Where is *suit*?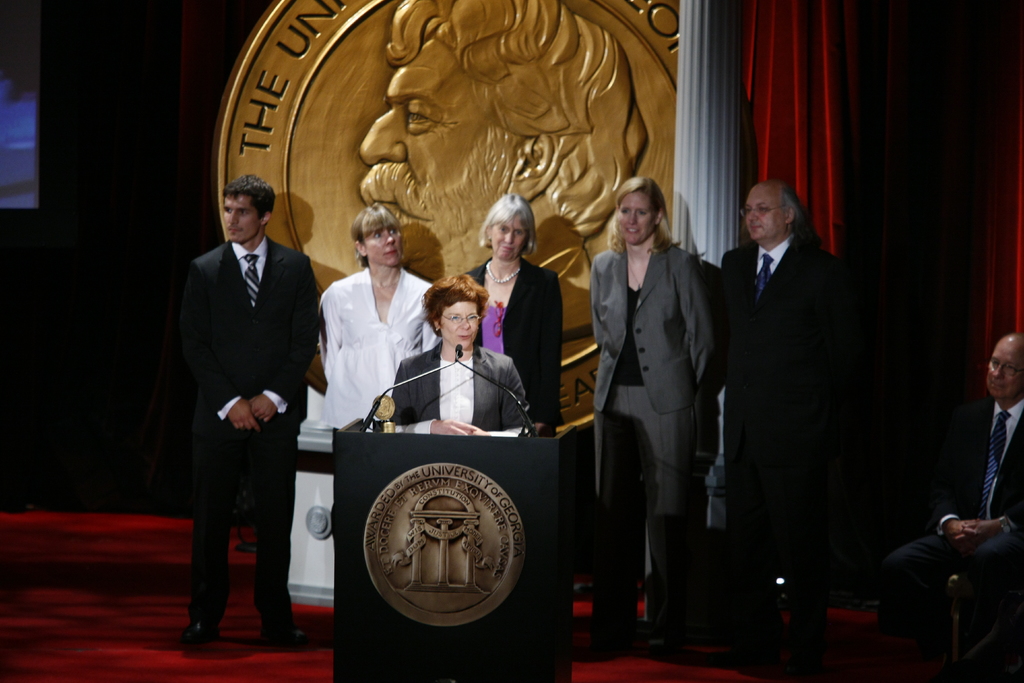
x1=454, y1=257, x2=559, y2=431.
